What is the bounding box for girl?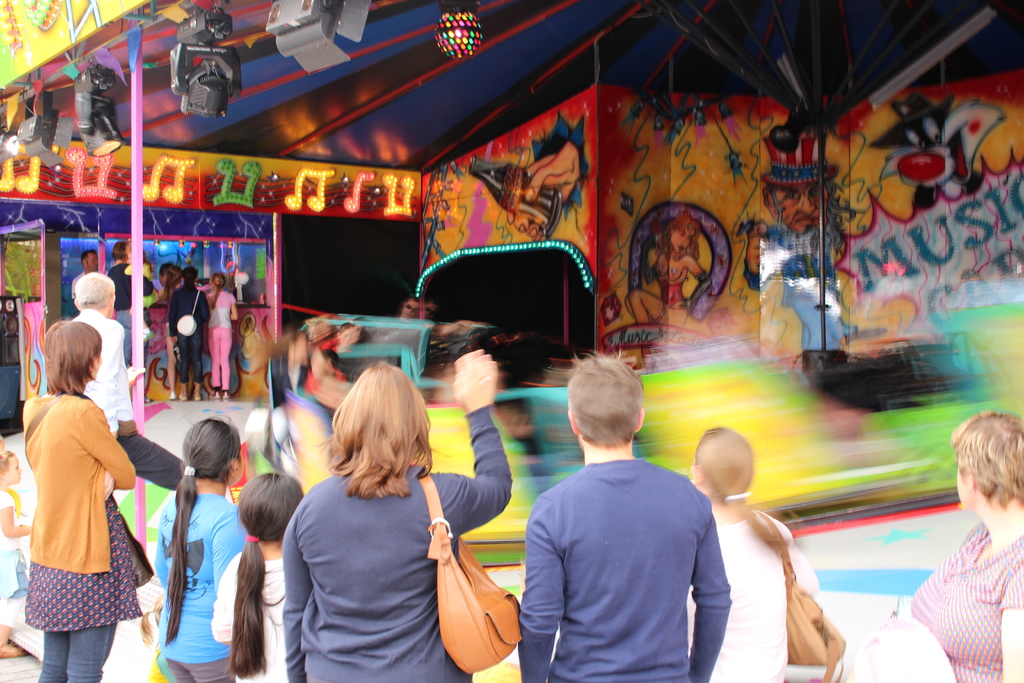
<region>154, 416, 241, 682</region>.
